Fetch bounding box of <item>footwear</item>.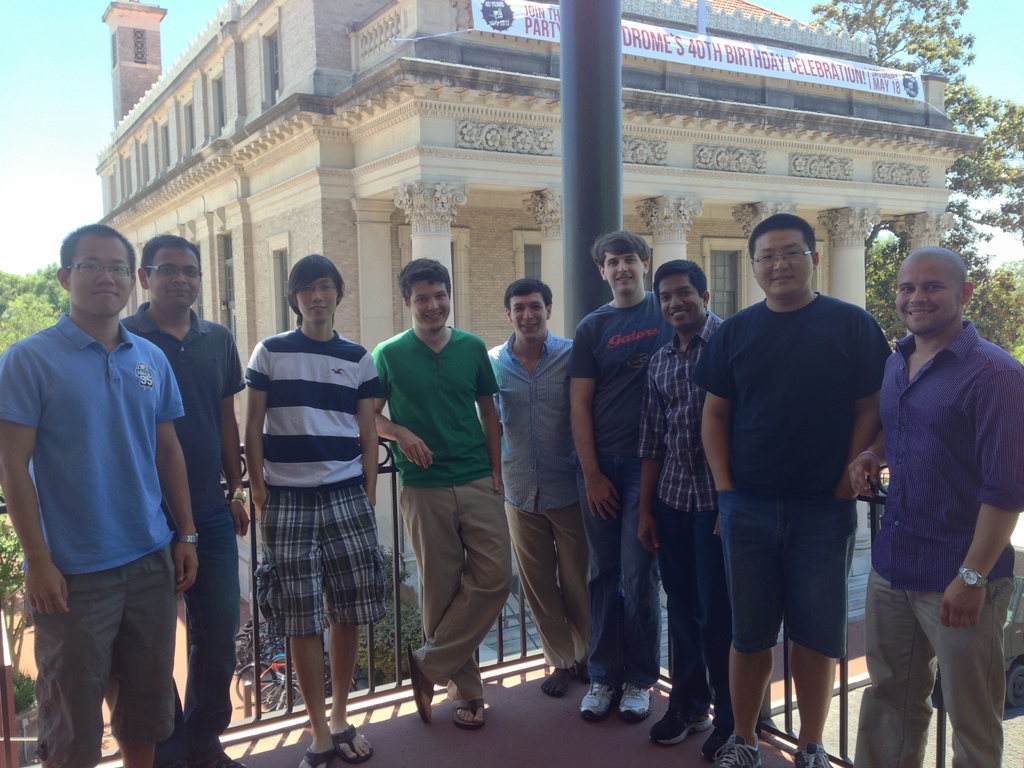
Bbox: (x1=580, y1=677, x2=614, y2=724).
